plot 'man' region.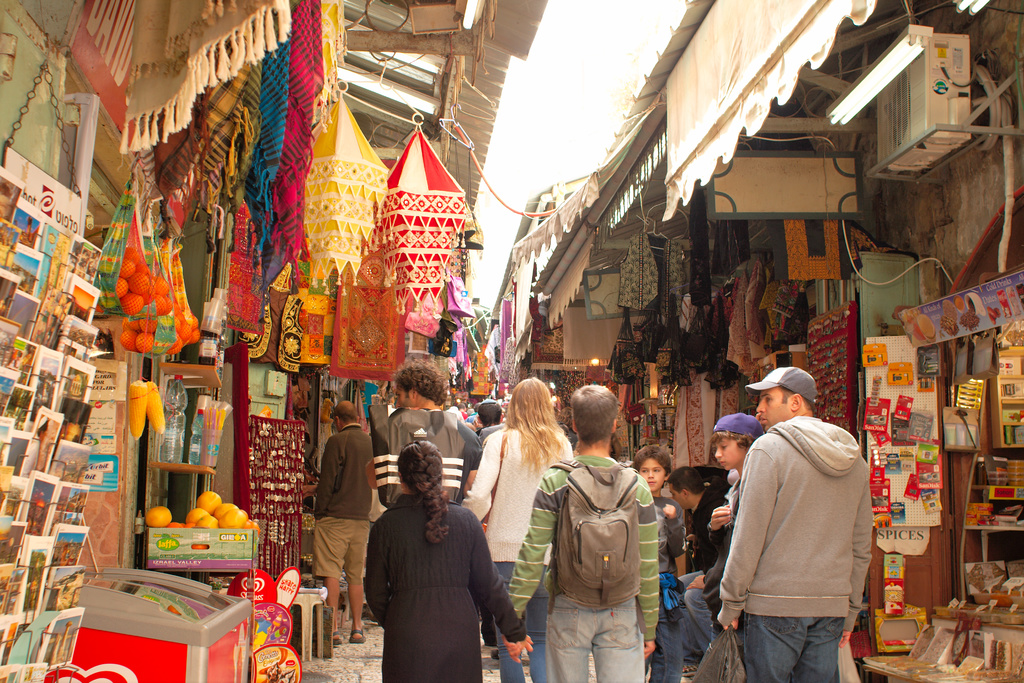
Plotted at locate(712, 379, 879, 682).
